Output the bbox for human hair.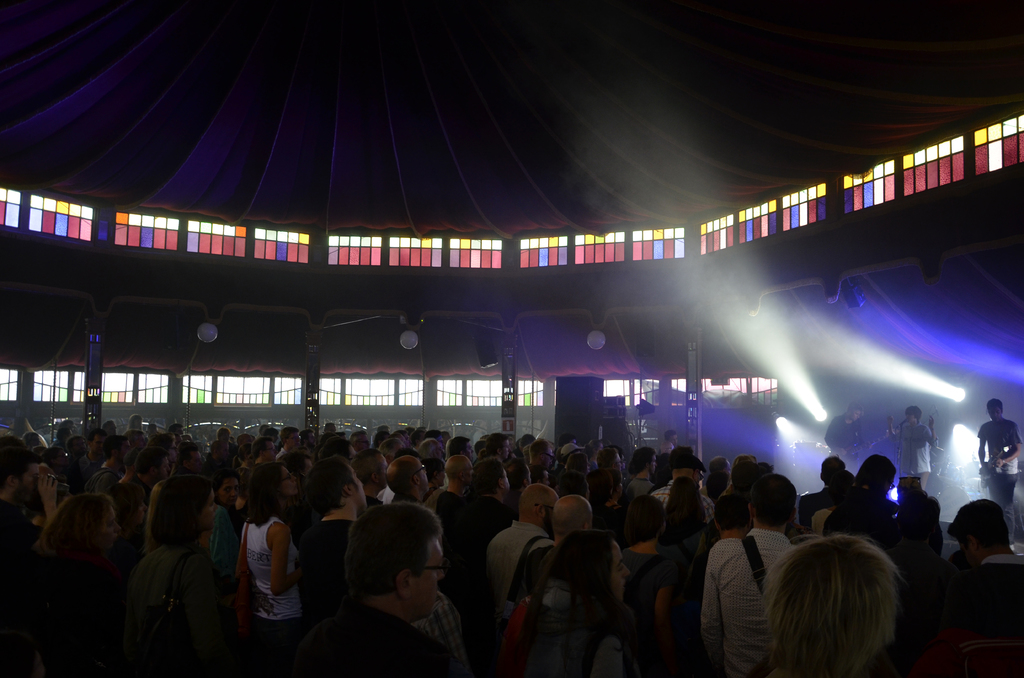
[124, 447, 138, 471].
